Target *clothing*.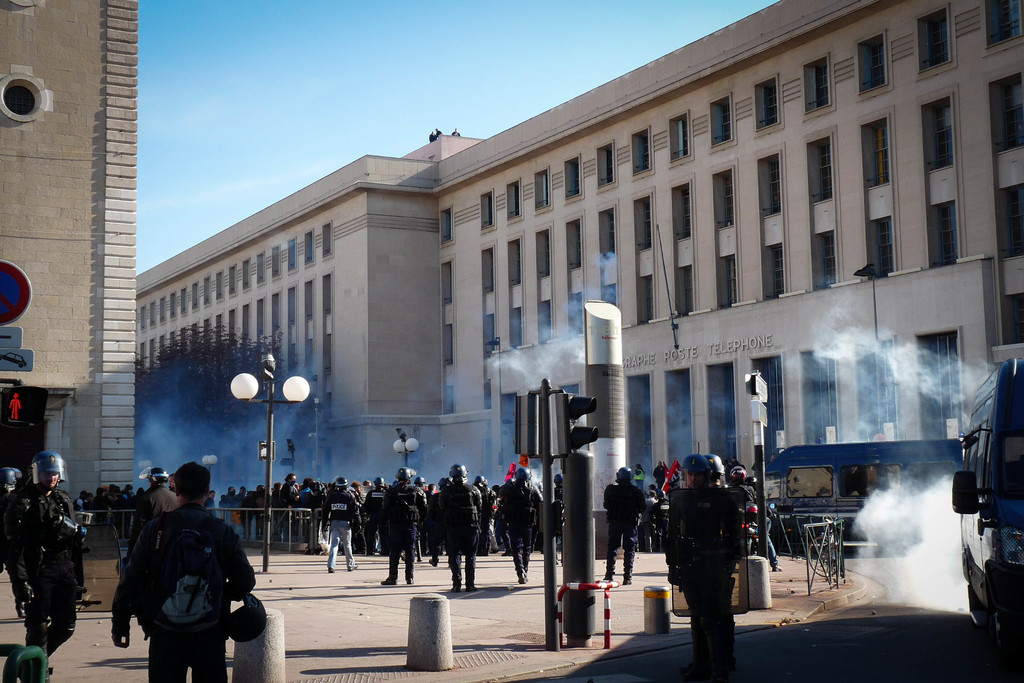
Target region: [295,483,315,511].
